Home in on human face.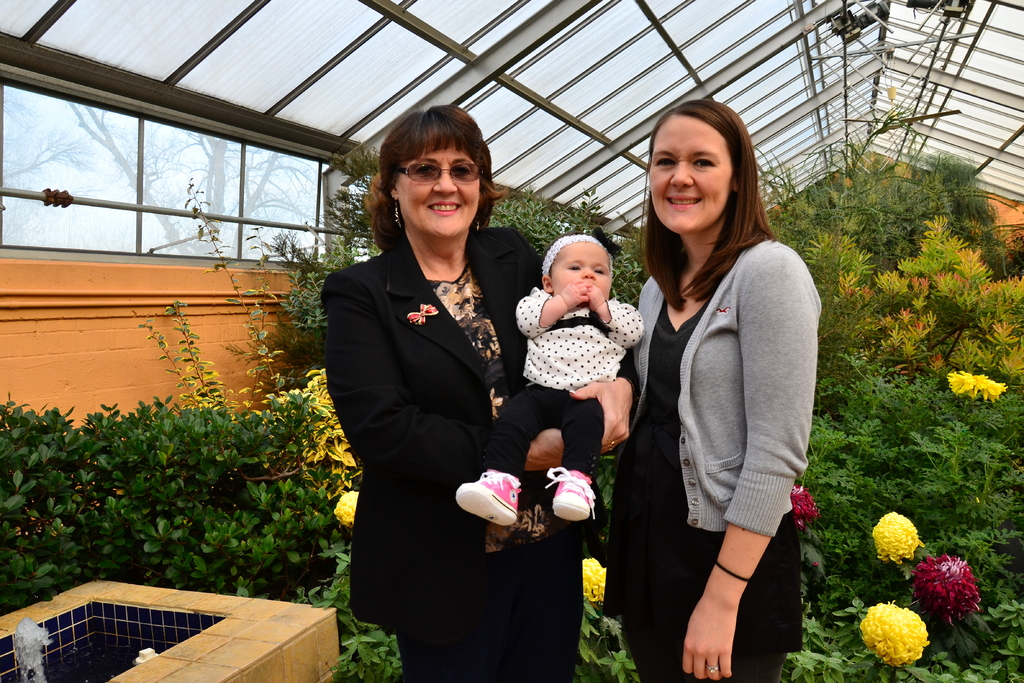
Homed in at <box>648,115,731,233</box>.
